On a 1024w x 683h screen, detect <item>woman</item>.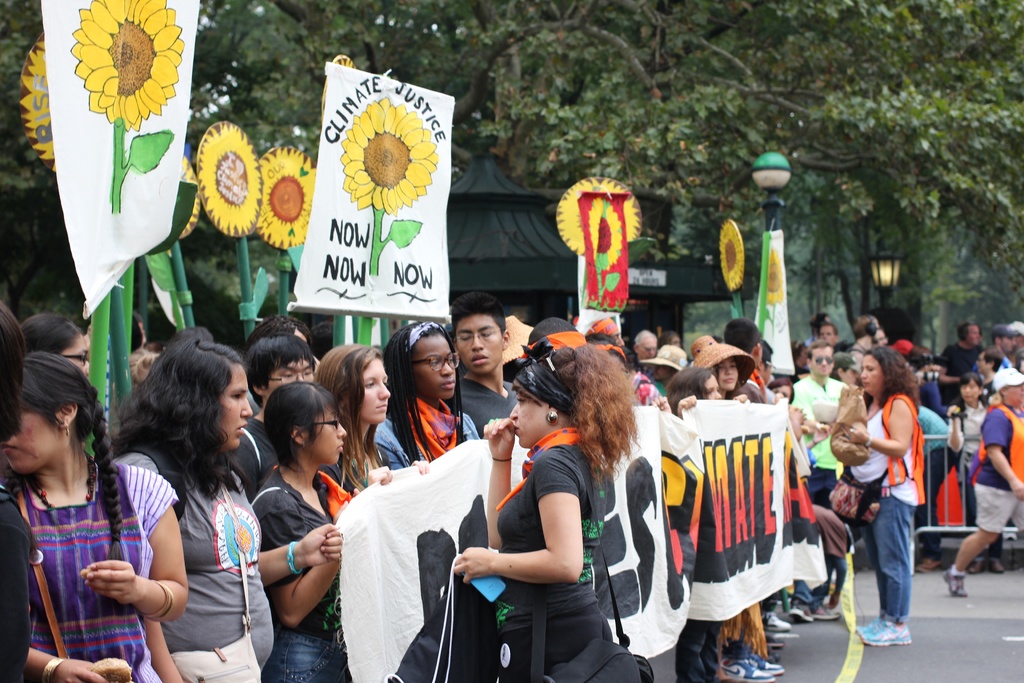
(left=381, top=320, right=481, bottom=460).
